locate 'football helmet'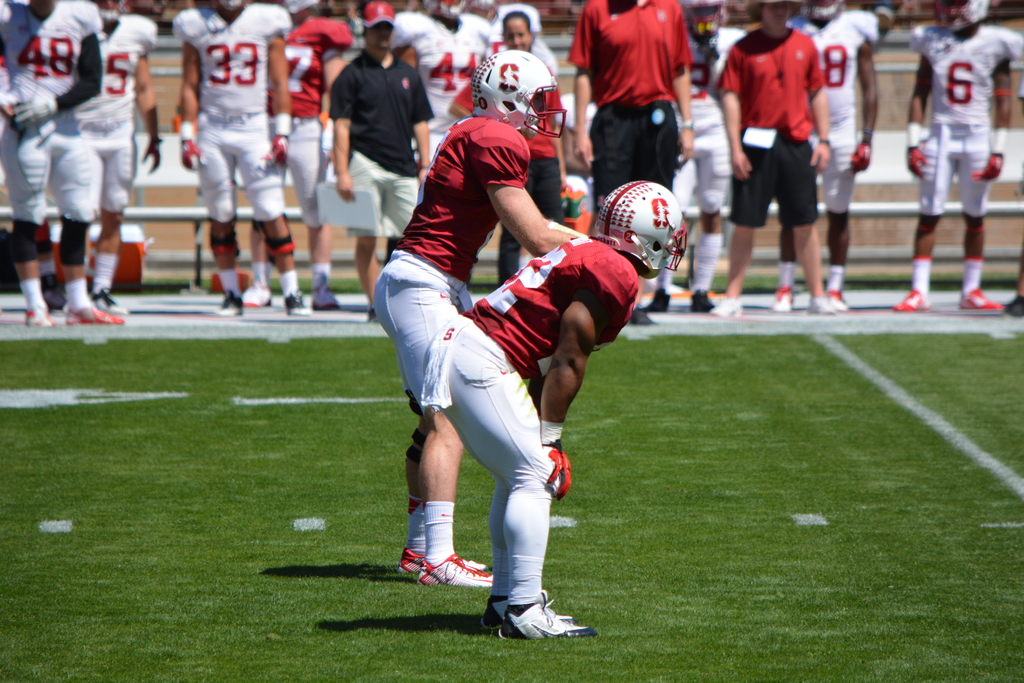
(462, 49, 563, 145)
